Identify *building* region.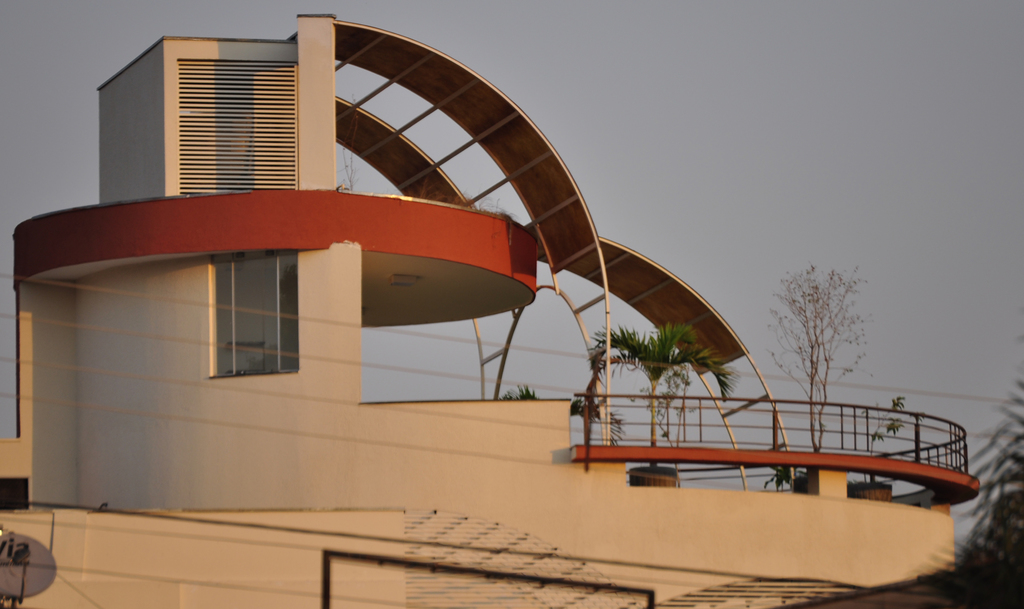
Region: Rect(0, 16, 982, 608).
